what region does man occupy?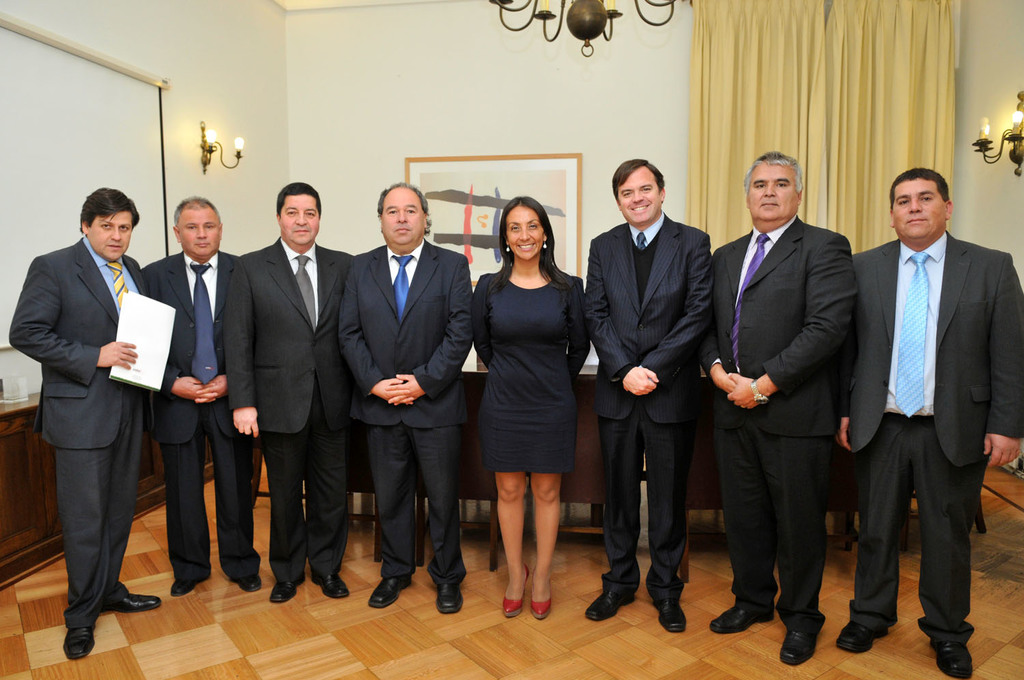
x1=138, y1=193, x2=261, y2=597.
